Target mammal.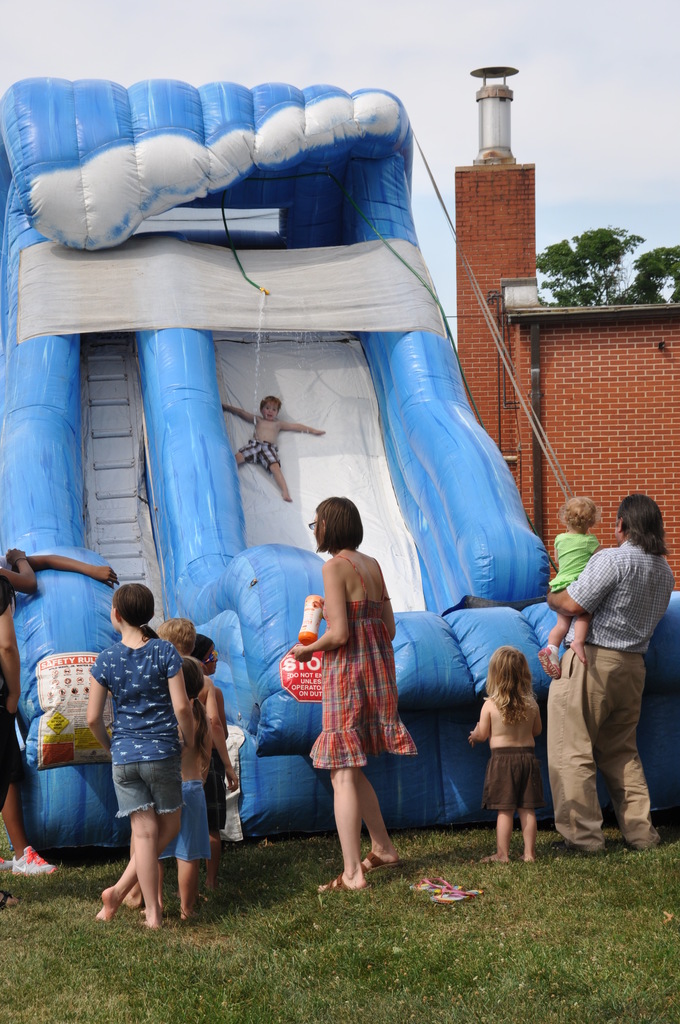
Target region: [218, 396, 323, 499].
